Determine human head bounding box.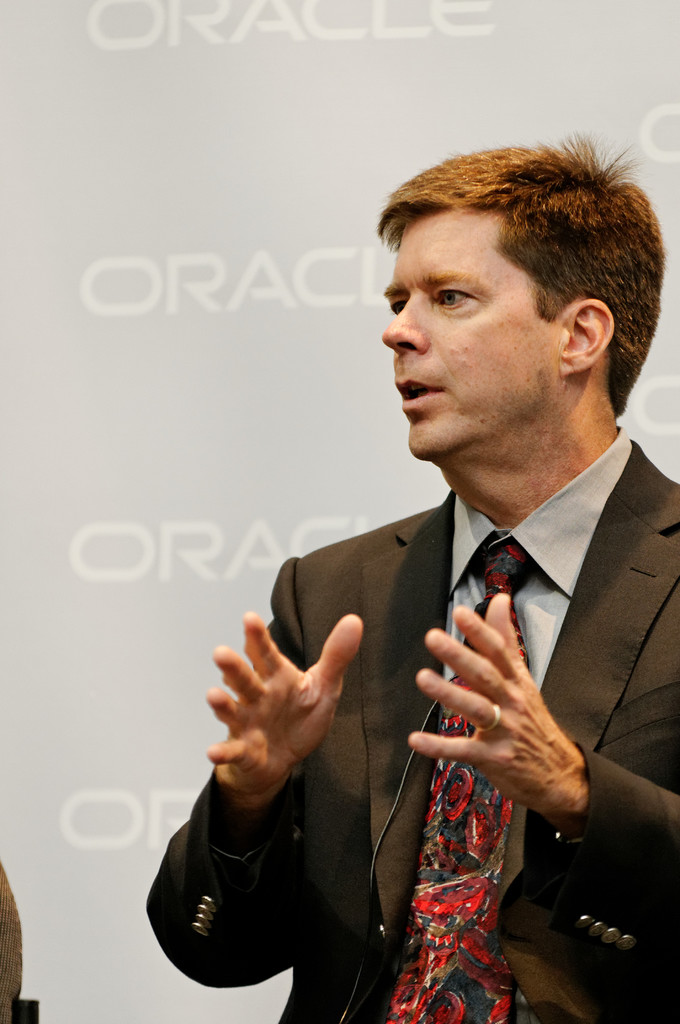
Determined: Rect(374, 132, 652, 451).
